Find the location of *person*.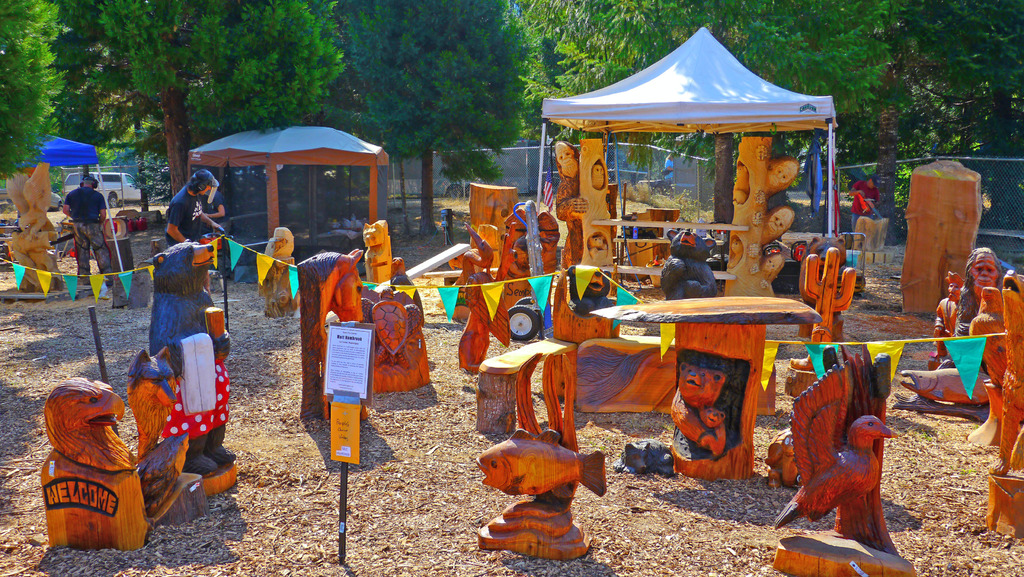
Location: <box>166,162,213,272</box>.
